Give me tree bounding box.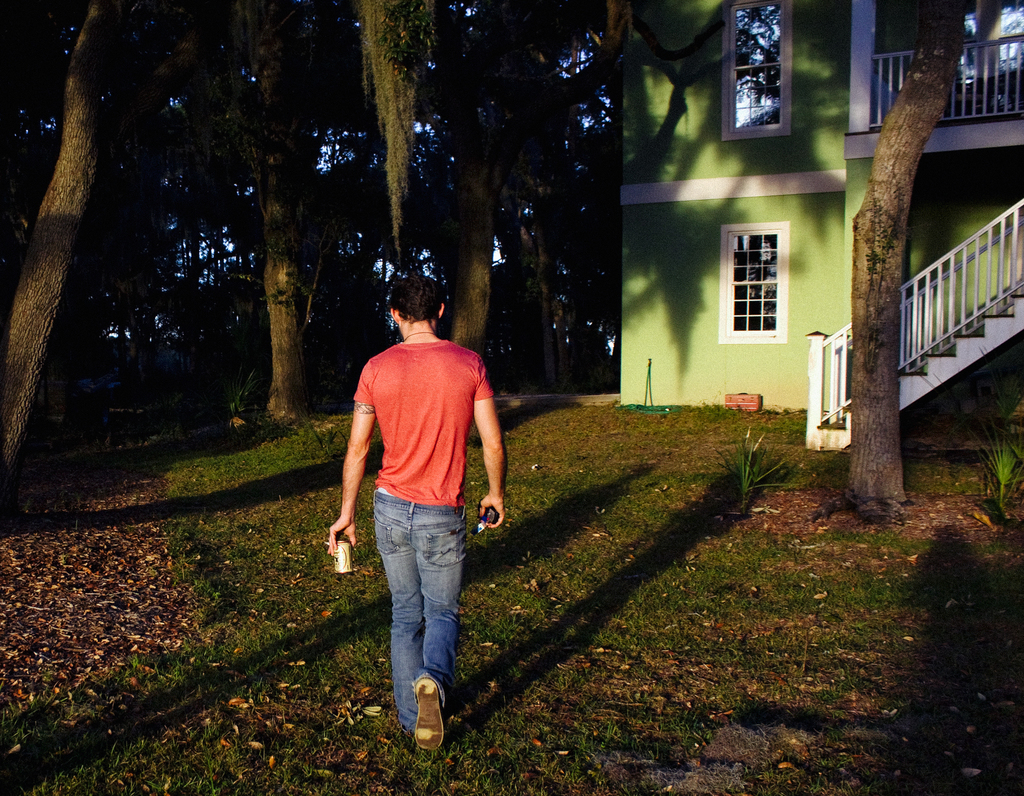
838 0 985 516.
